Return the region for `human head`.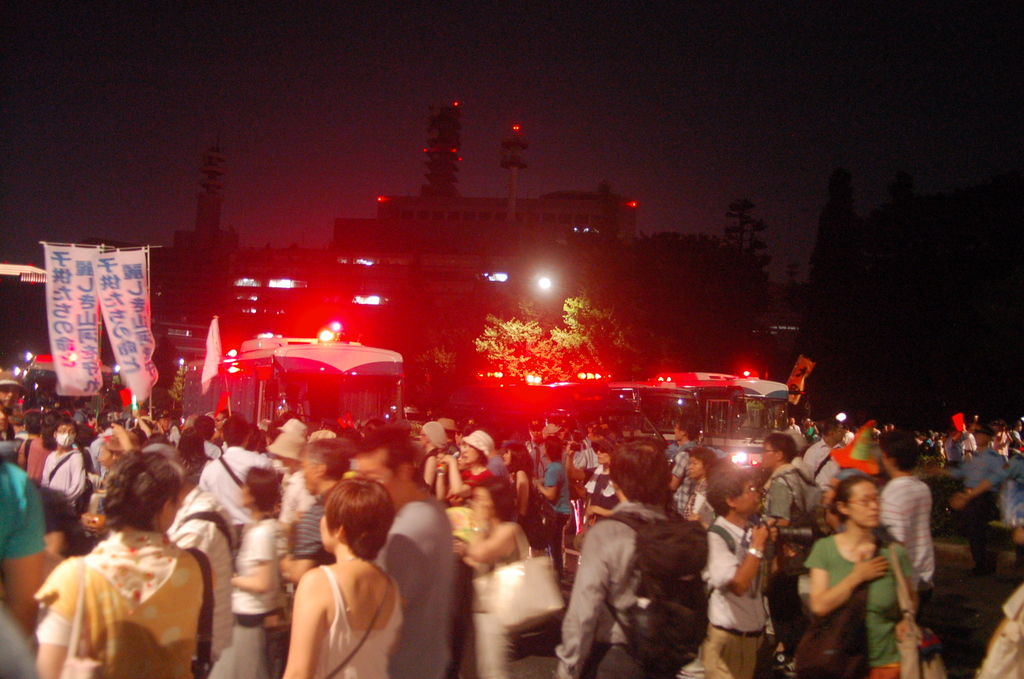
93 459 177 552.
